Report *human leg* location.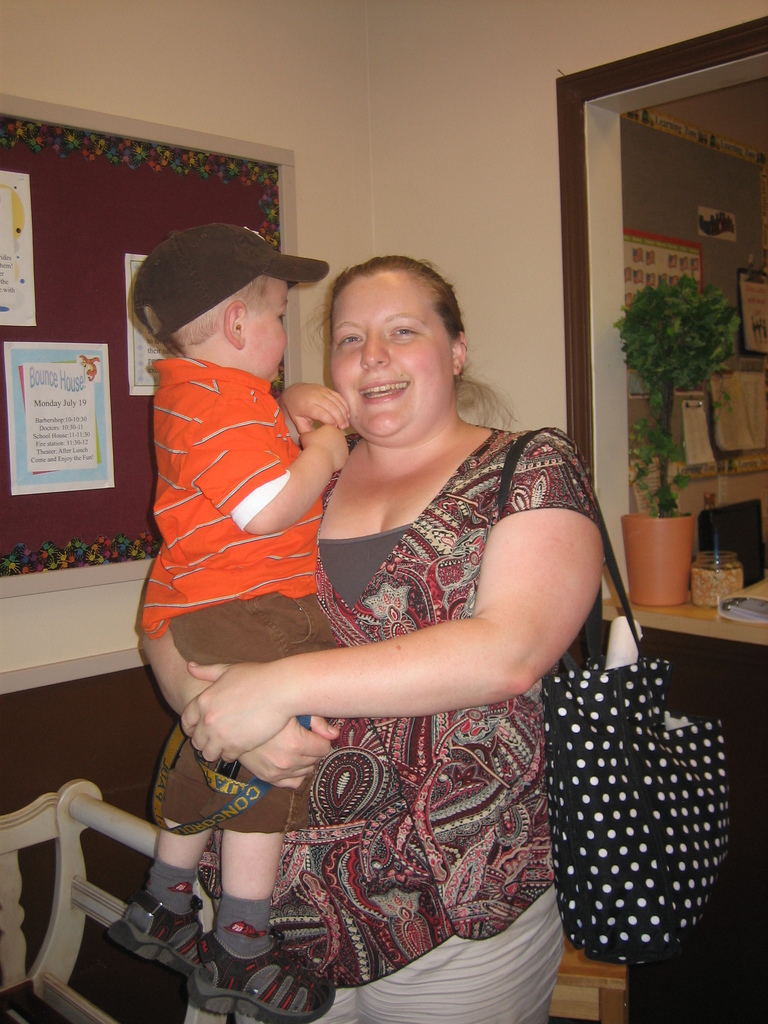
Report: box=[96, 832, 215, 963].
